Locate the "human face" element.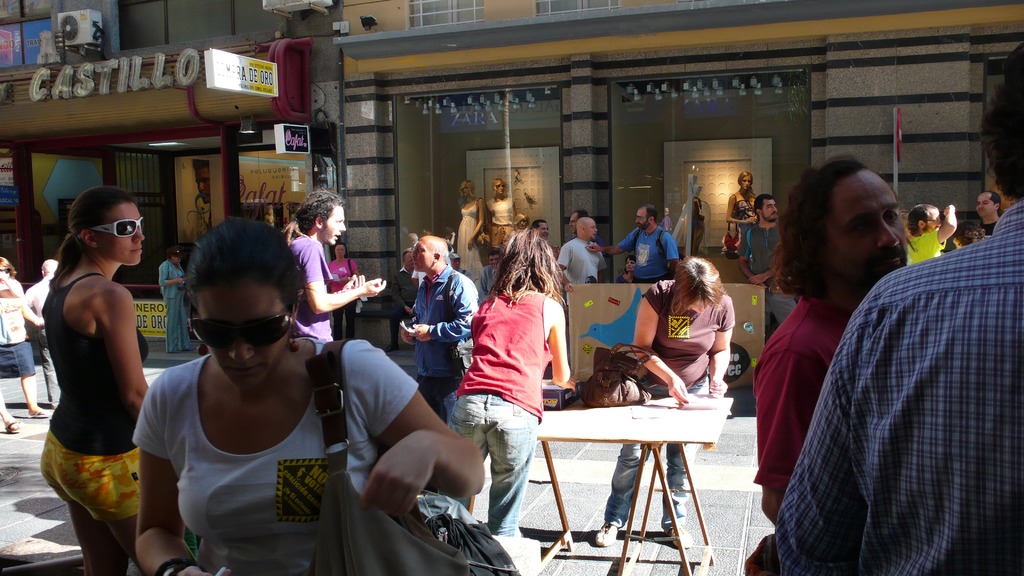
Element bbox: Rect(194, 285, 296, 390).
